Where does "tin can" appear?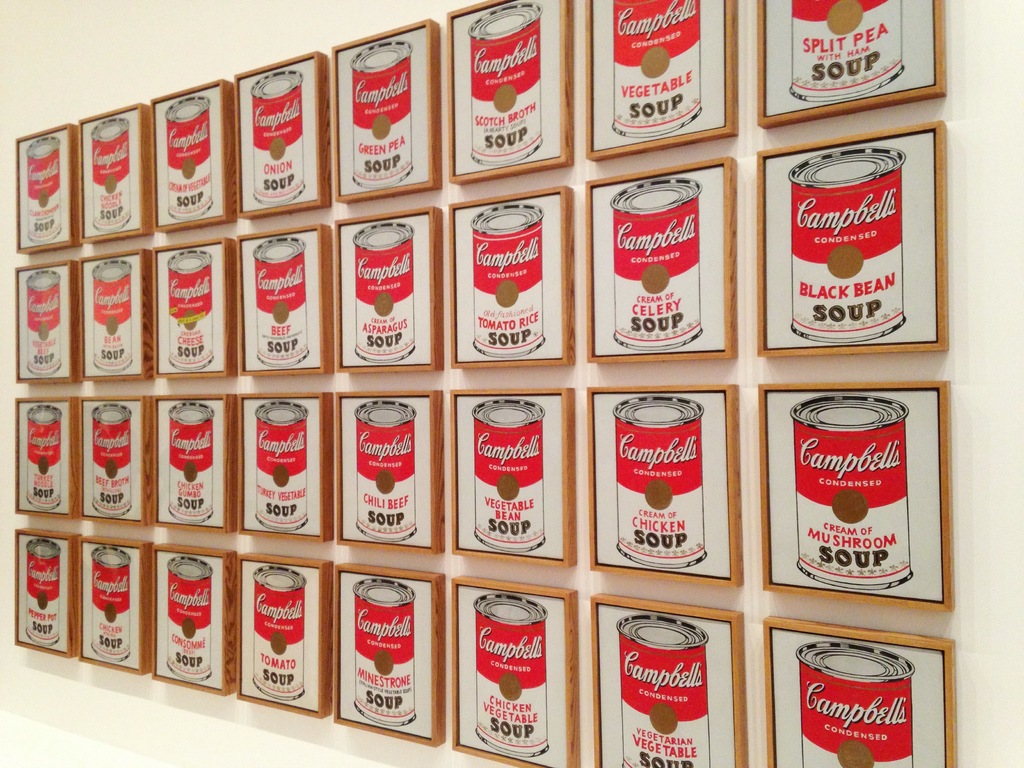
Appears at box=[169, 248, 212, 376].
